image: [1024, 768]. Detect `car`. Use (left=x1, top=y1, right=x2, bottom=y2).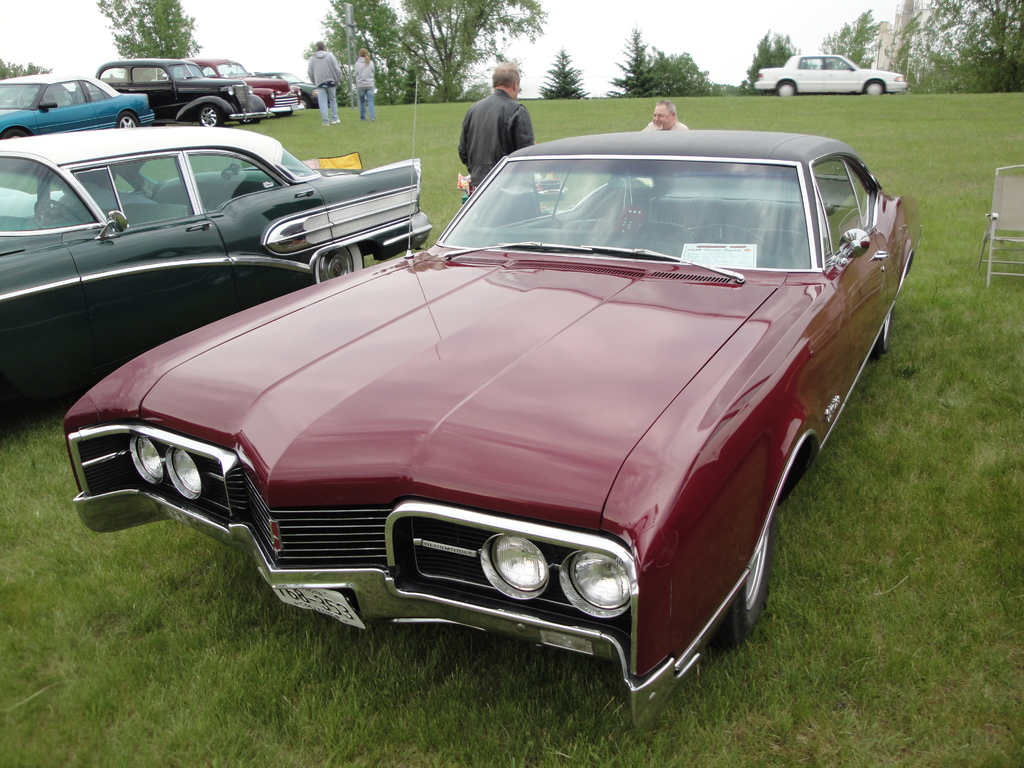
(left=159, top=57, right=307, bottom=115).
